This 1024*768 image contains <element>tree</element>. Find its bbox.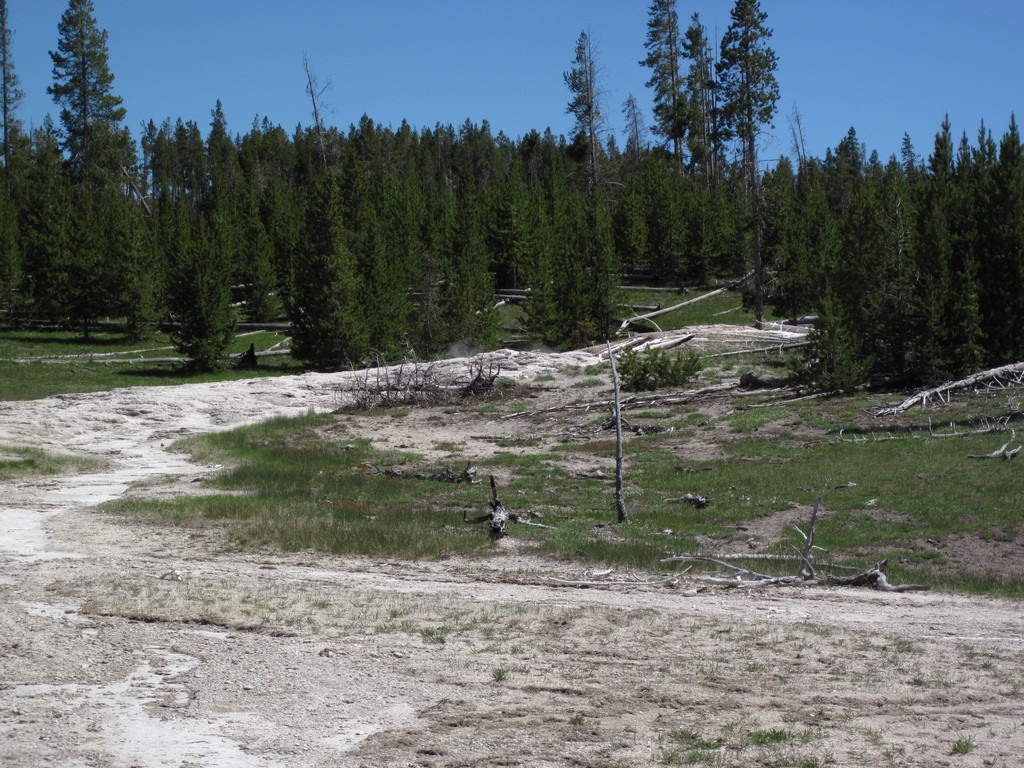
detection(684, 8, 725, 193).
